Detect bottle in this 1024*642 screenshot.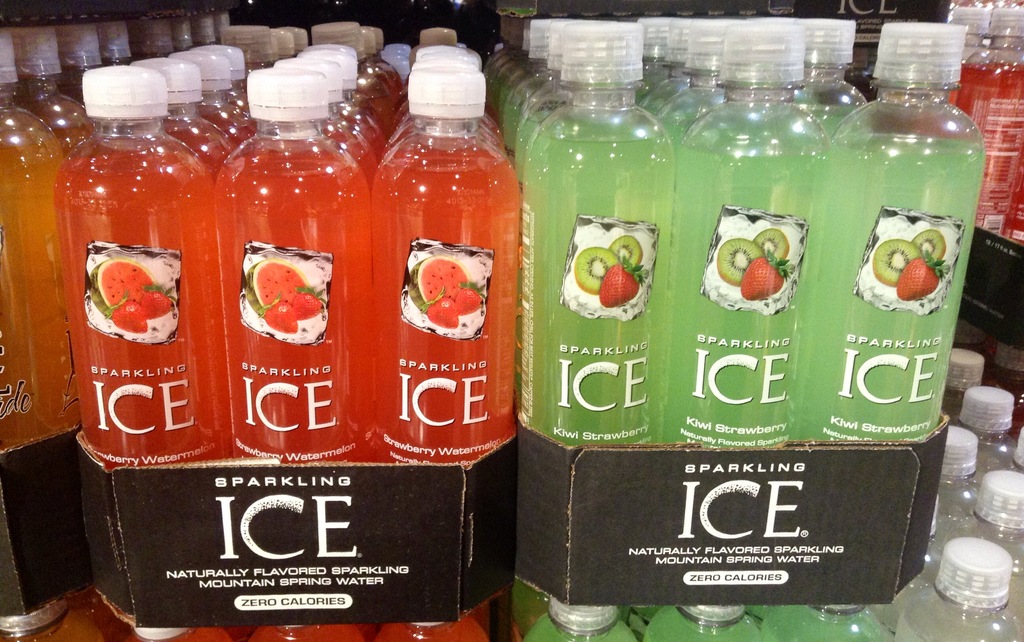
Detection: {"left": 939, "top": 343, "right": 988, "bottom": 419}.
